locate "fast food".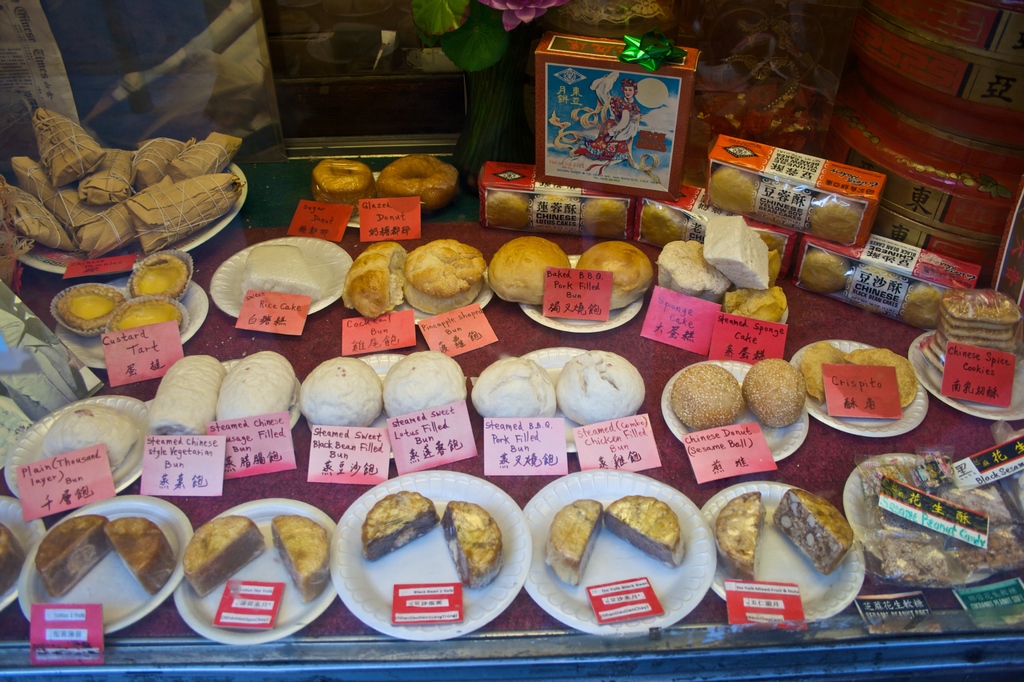
Bounding box: [570, 240, 654, 313].
